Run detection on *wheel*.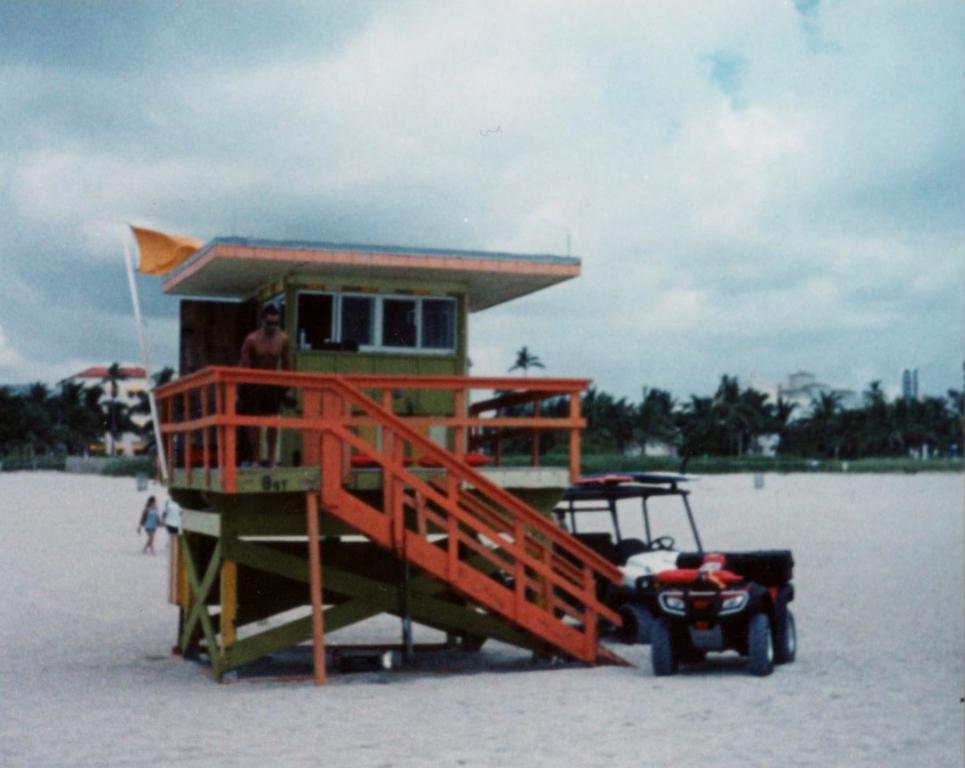
Result: 651 621 678 676.
